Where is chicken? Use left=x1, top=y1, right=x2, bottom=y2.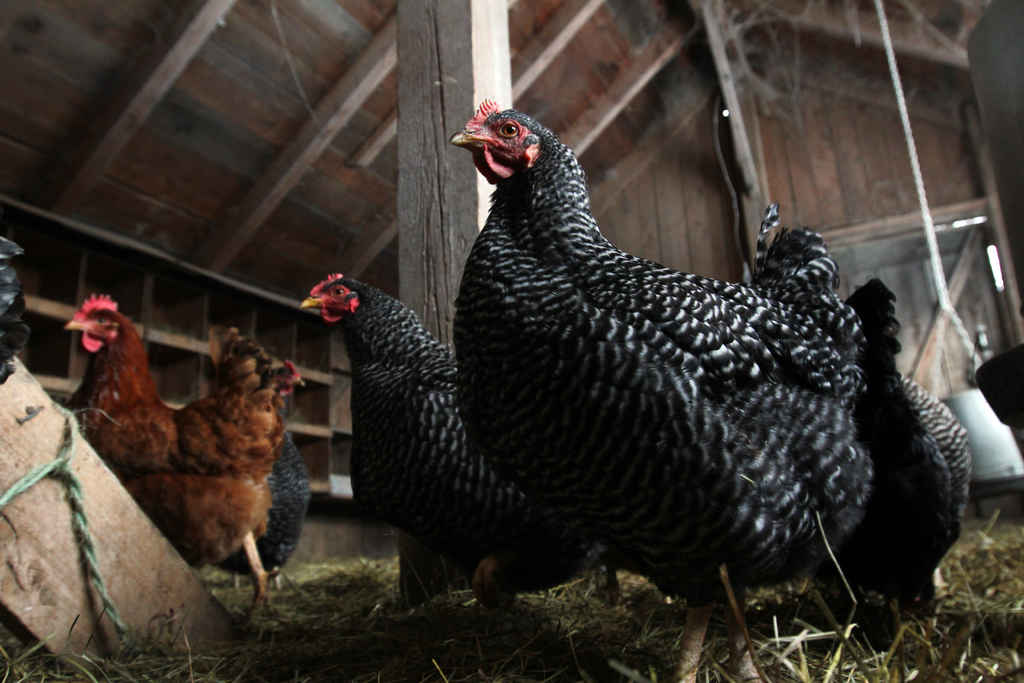
left=844, top=279, right=972, bottom=633.
